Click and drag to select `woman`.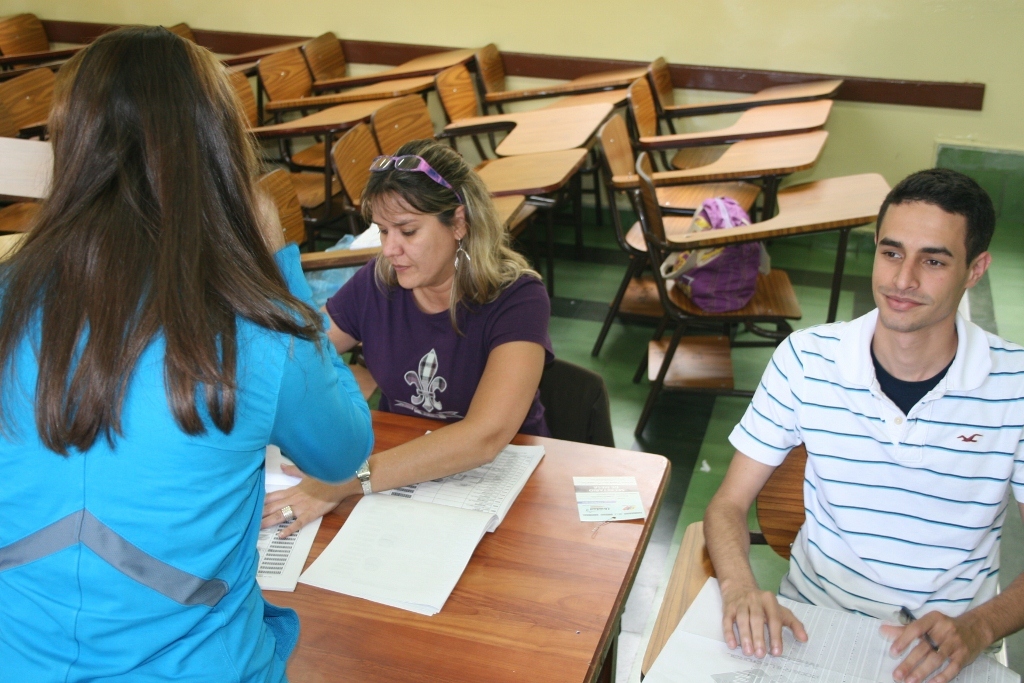
Selection: detection(0, 24, 374, 682).
